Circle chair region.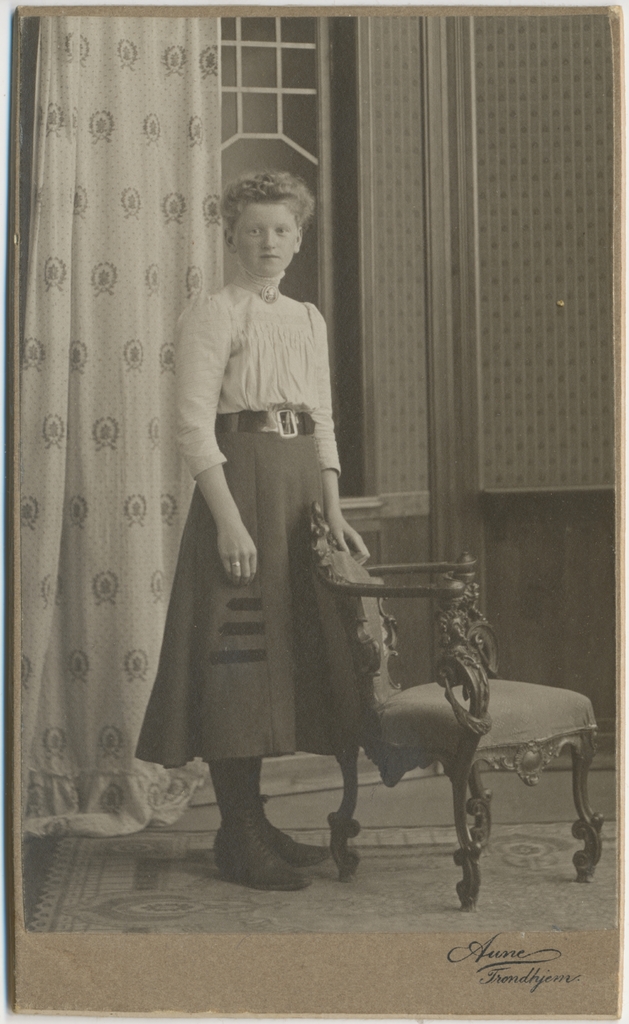
Region: box=[306, 493, 600, 915].
